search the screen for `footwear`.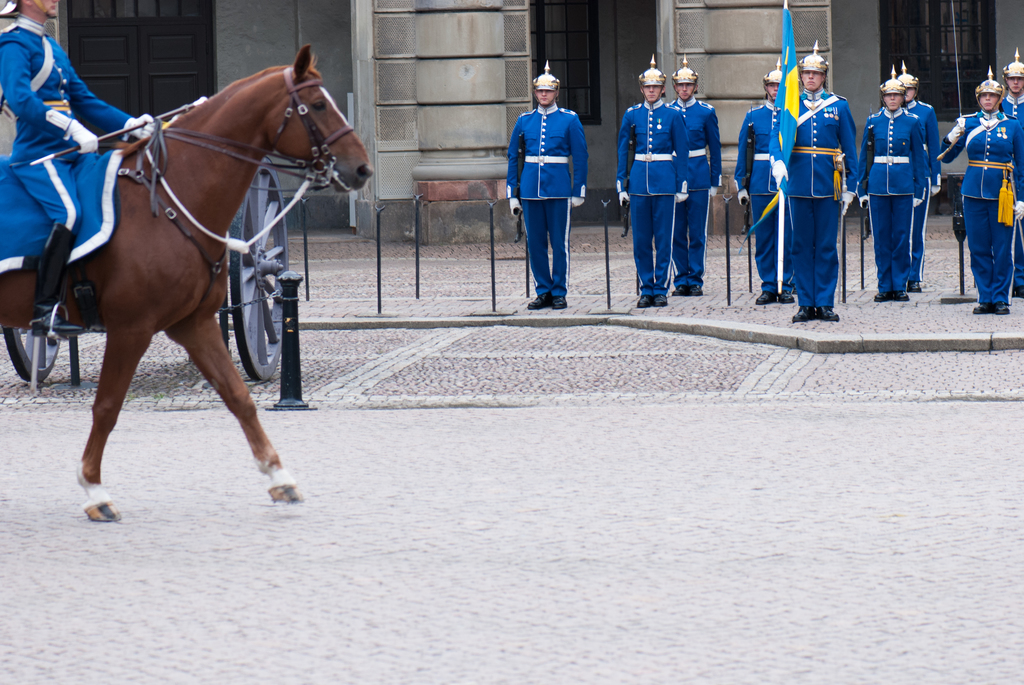
Found at <box>691,282,700,294</box>.
